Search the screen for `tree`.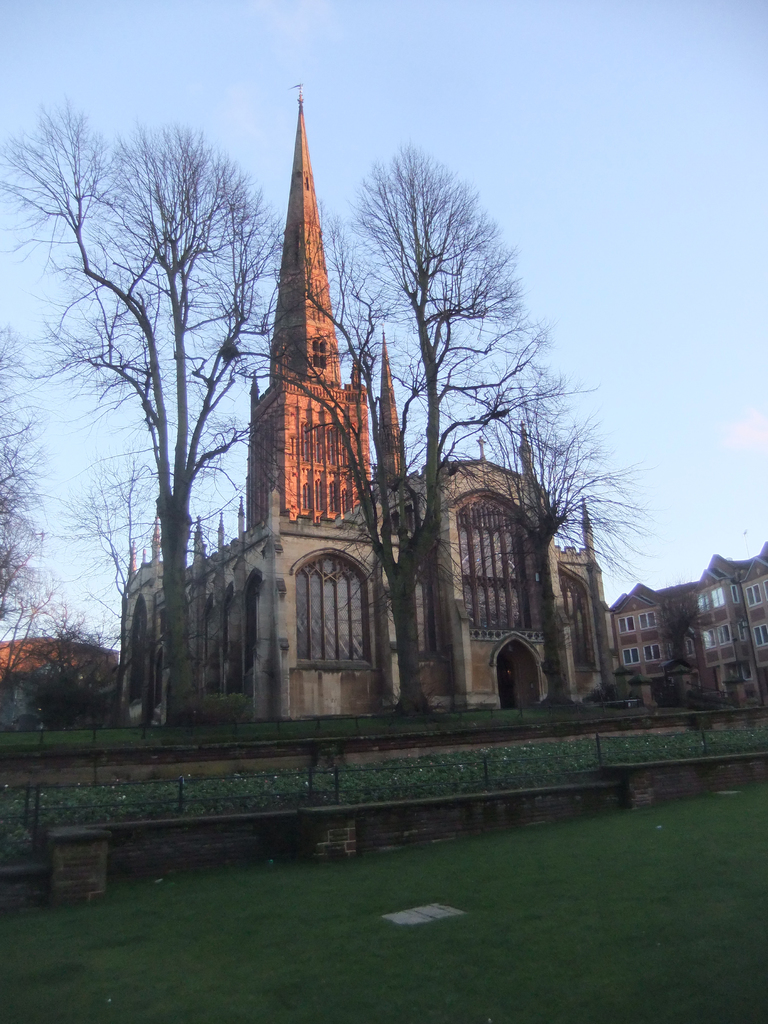
Found at region(61, 449, 207, 733).
